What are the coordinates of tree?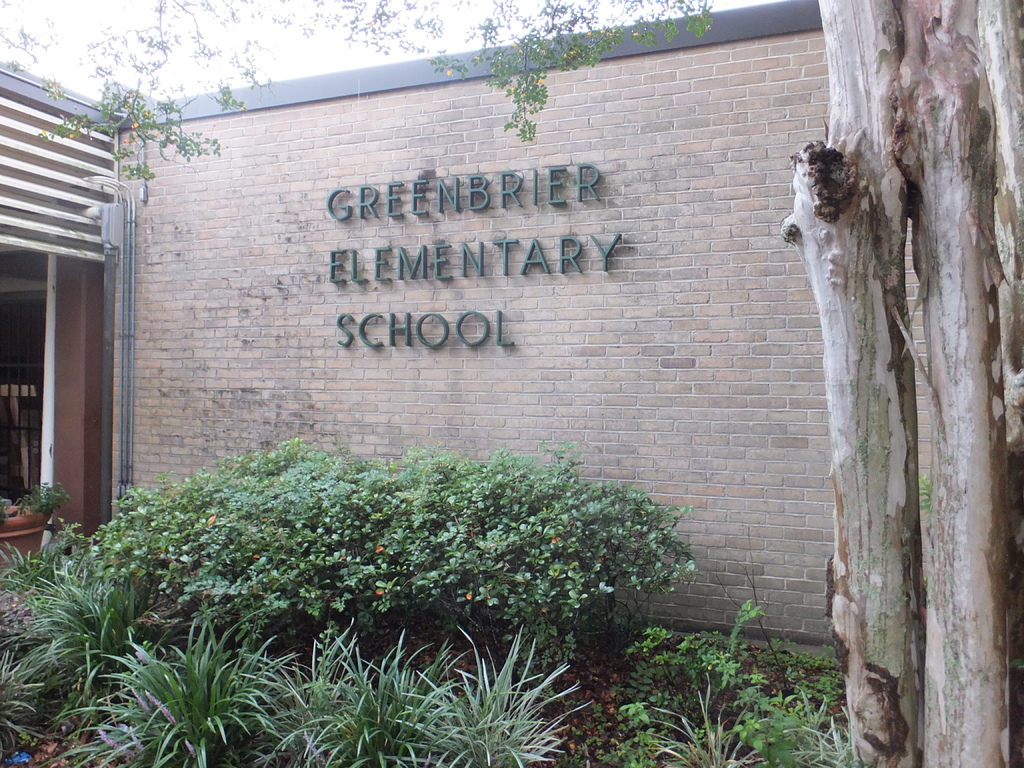
<box>776,0,1023,767</box>.
